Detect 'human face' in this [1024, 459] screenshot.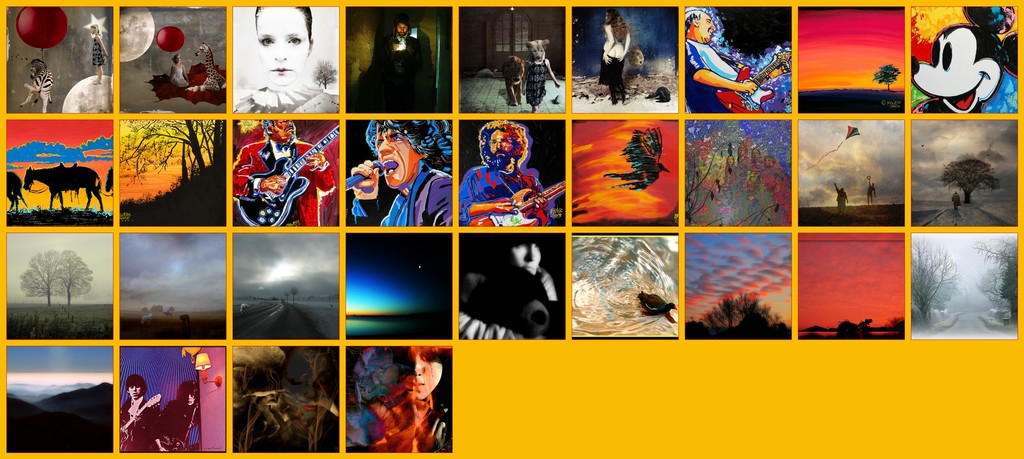
Detection: select_region(411, 348, 444, 405).
